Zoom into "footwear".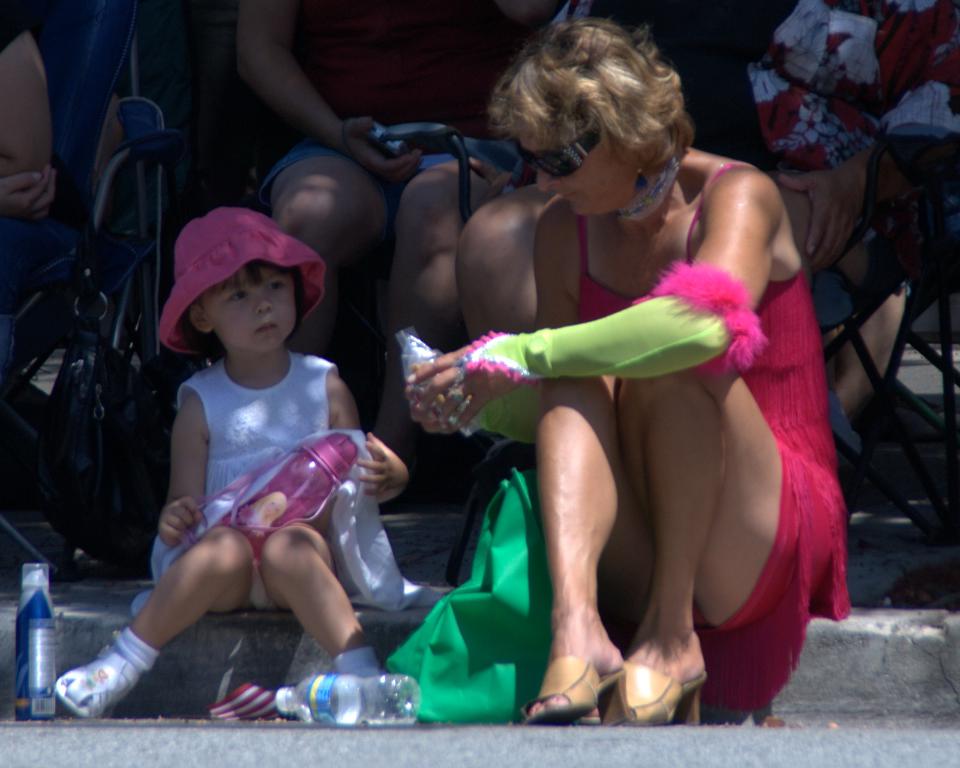
Zoom target: (left=58, top=647, right=142, bottom=718).
